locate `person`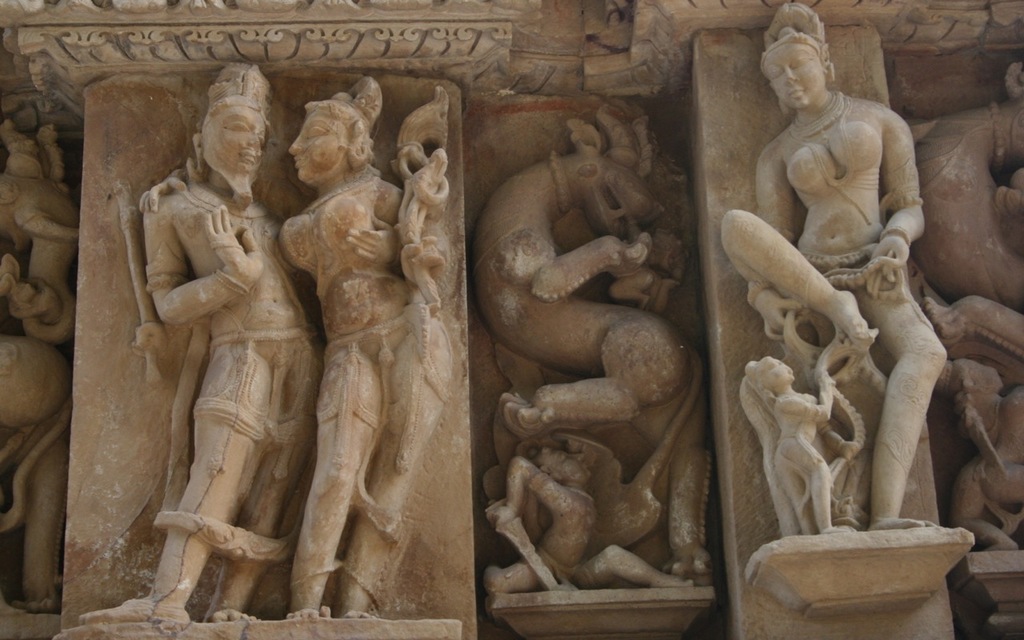
[722, 2, 949, 527]
